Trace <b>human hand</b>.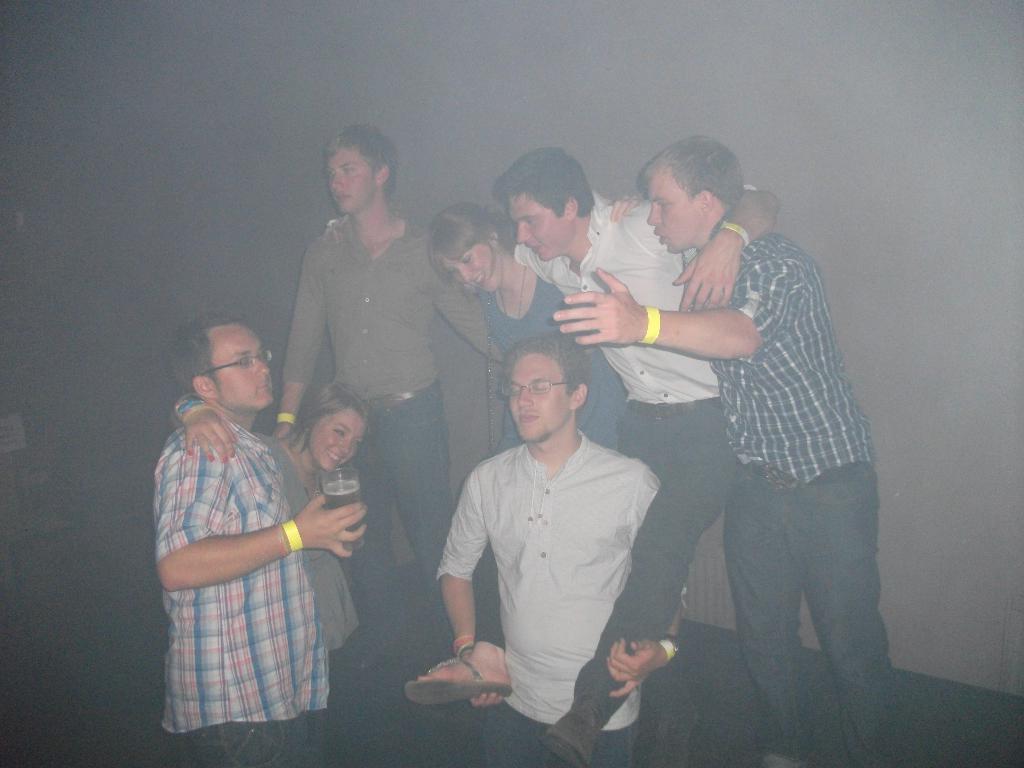
Traced to bbox=[568, 280, 672, 349].
